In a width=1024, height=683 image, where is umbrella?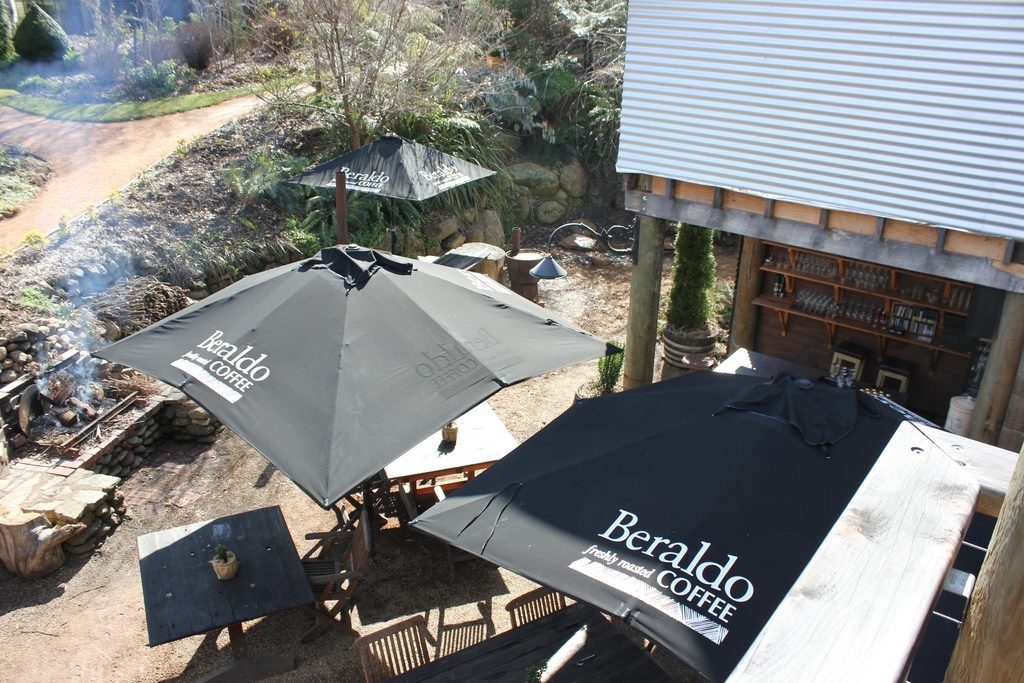
<box>90,239,623,509</box>.
